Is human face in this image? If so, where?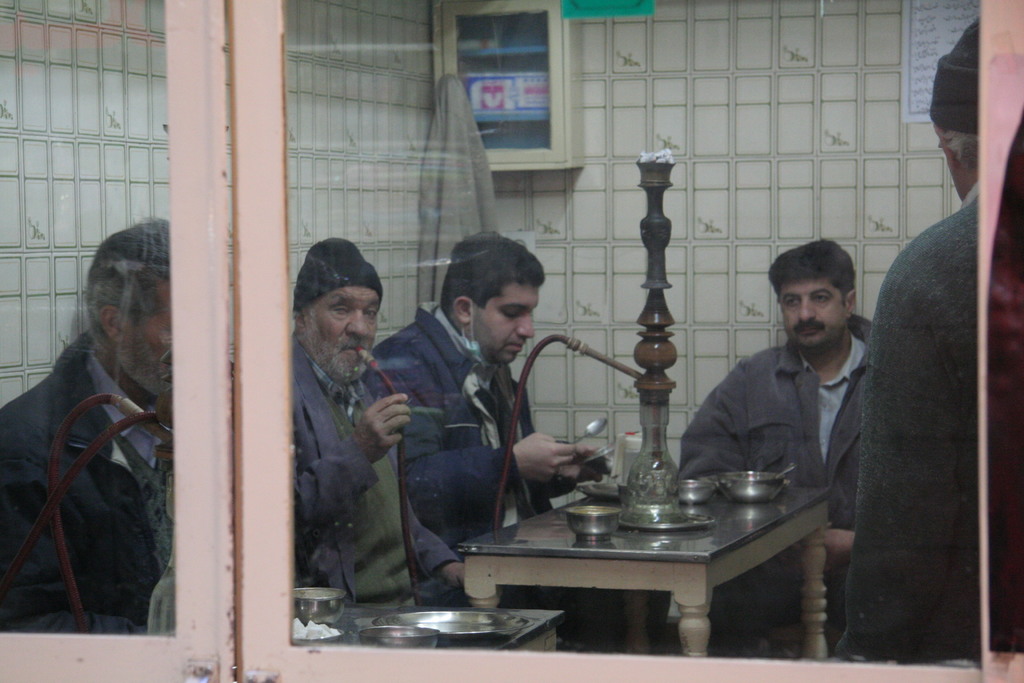
Yes, at (left=300, top=286, right=380, bottom=386).
